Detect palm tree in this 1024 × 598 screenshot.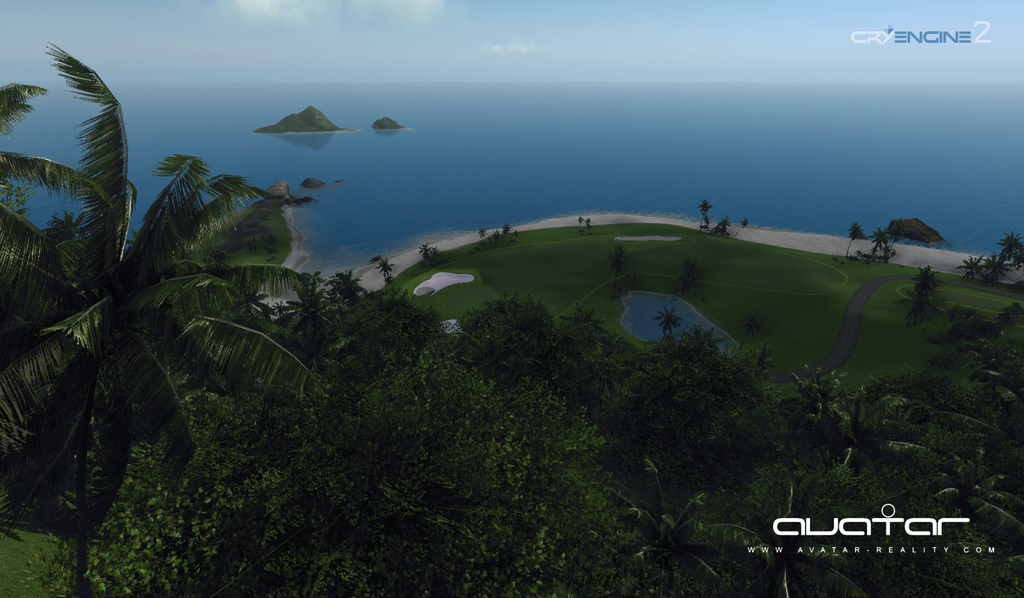
Detection: box(609, 247, 628, 296).
